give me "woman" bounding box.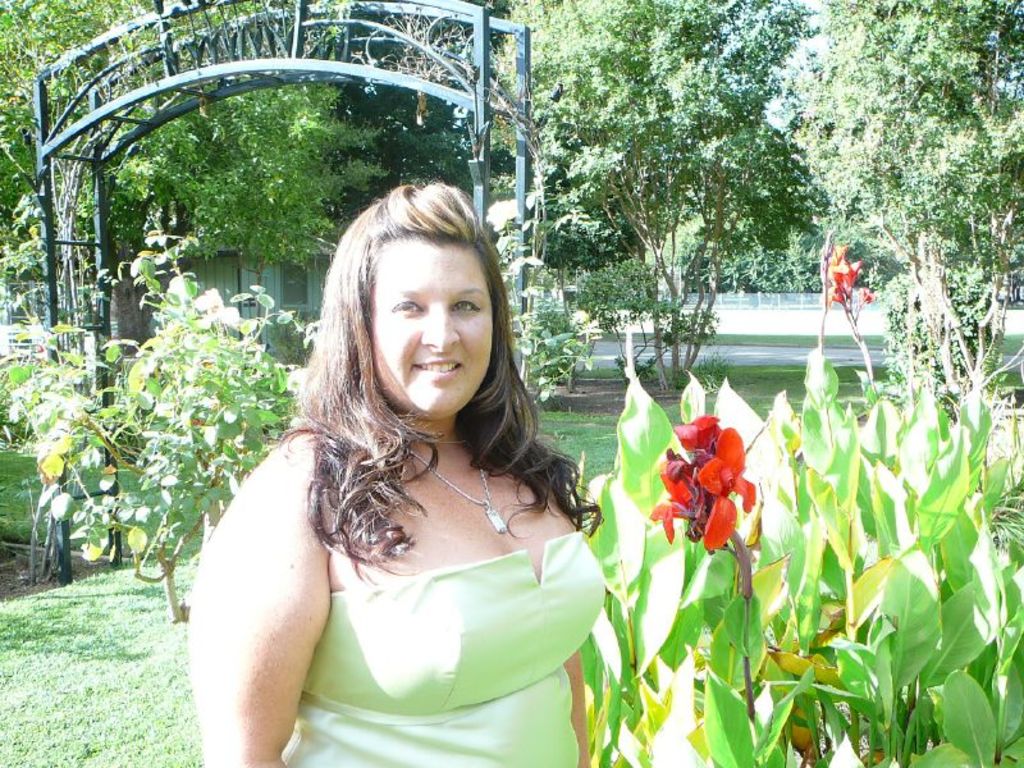
detection(174, 178, 623, 767).
